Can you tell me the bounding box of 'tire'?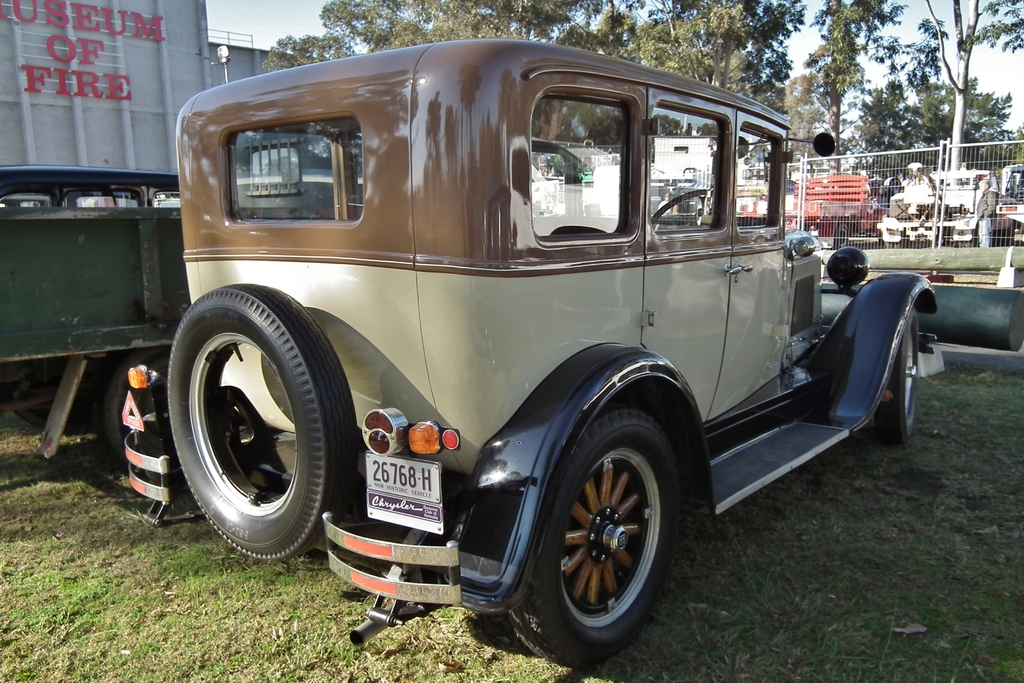
BBox(17, 406, 92, 427).
